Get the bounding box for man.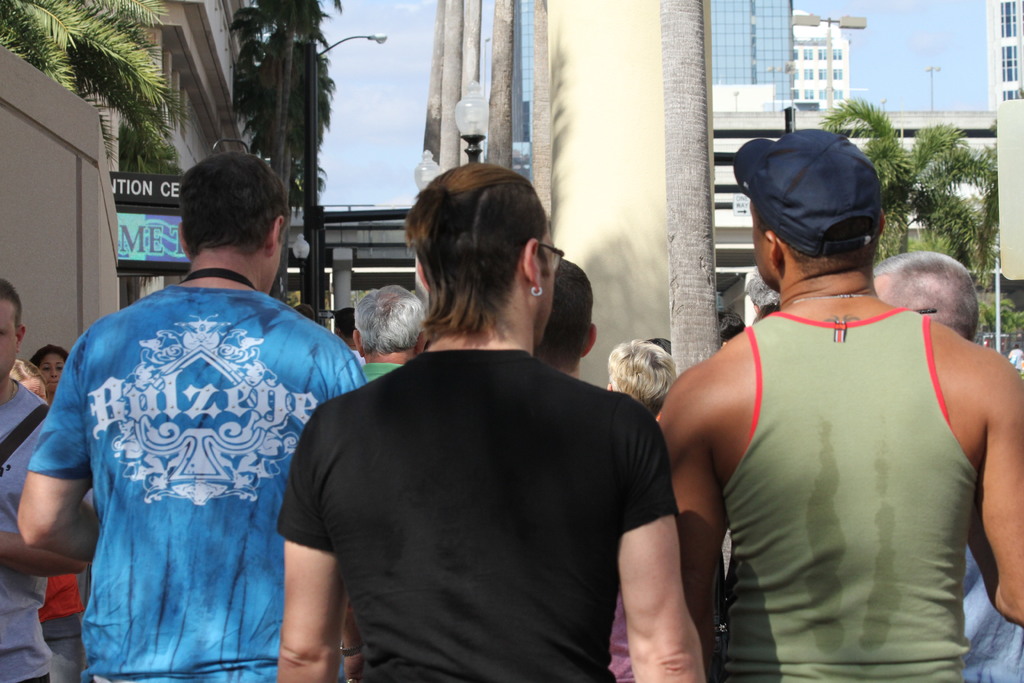
BBox(0, 279, 49, 682).
